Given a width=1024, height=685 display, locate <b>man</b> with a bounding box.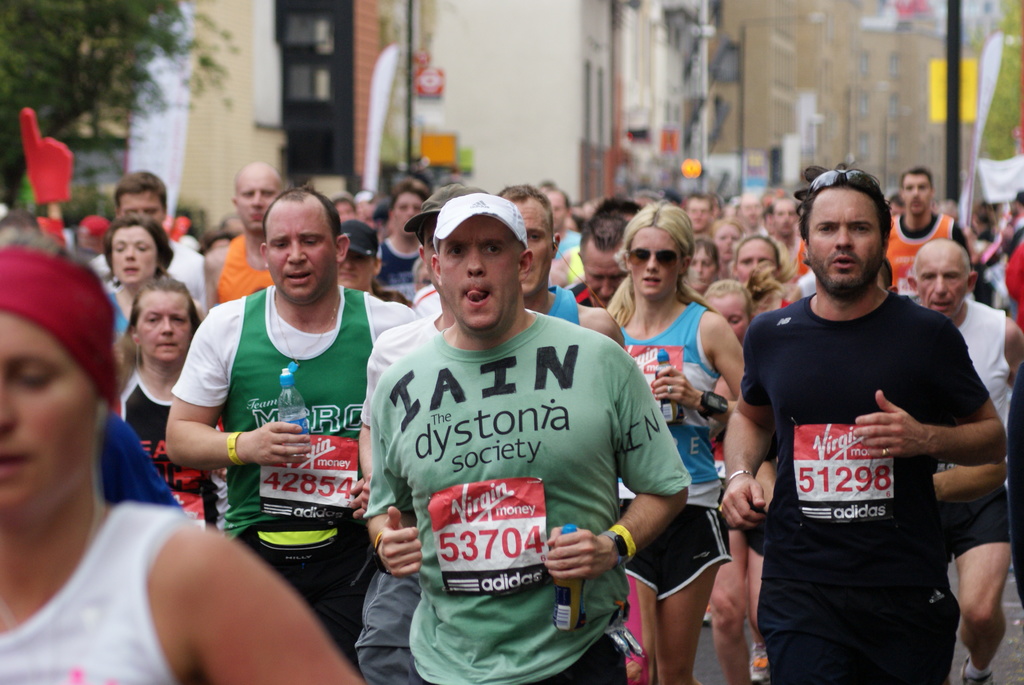
Located: bbox=(497, 181, 630, 347).
